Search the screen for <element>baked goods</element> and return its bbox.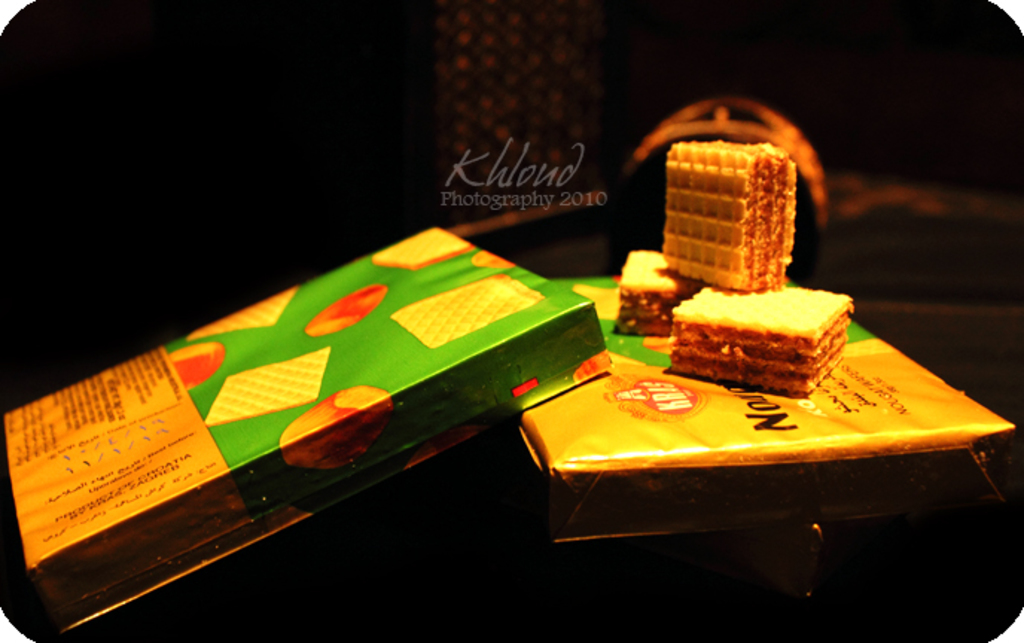
Found: 615:249:707:333.
